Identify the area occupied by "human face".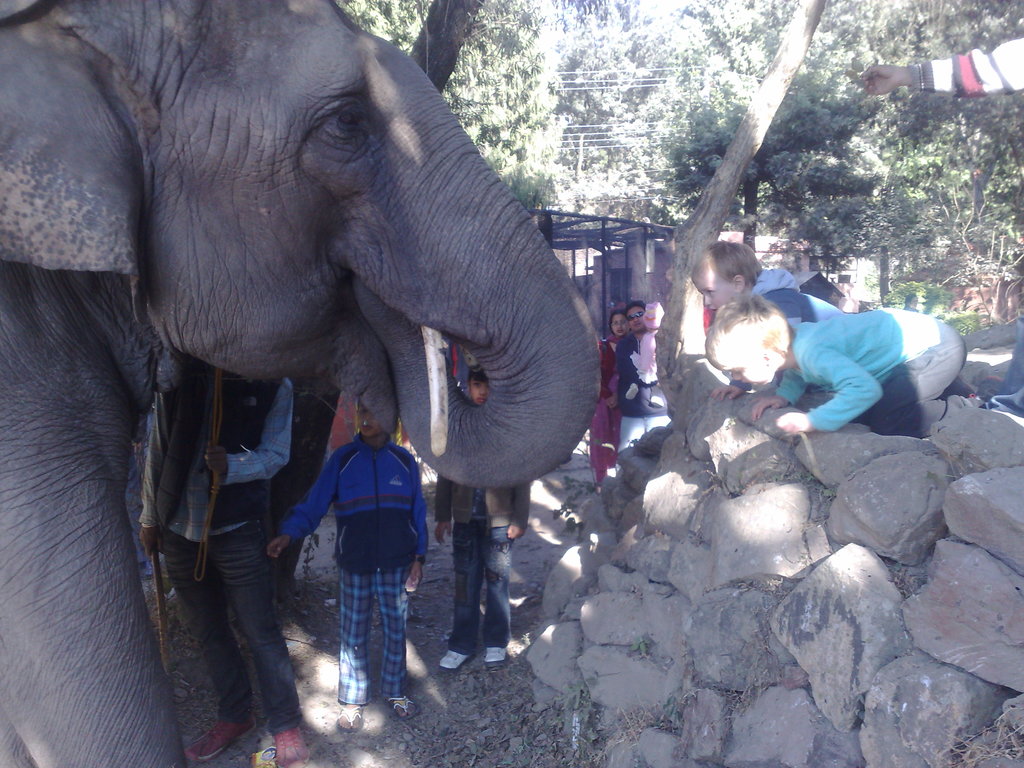
Area: (694, 276, 738, 312).
